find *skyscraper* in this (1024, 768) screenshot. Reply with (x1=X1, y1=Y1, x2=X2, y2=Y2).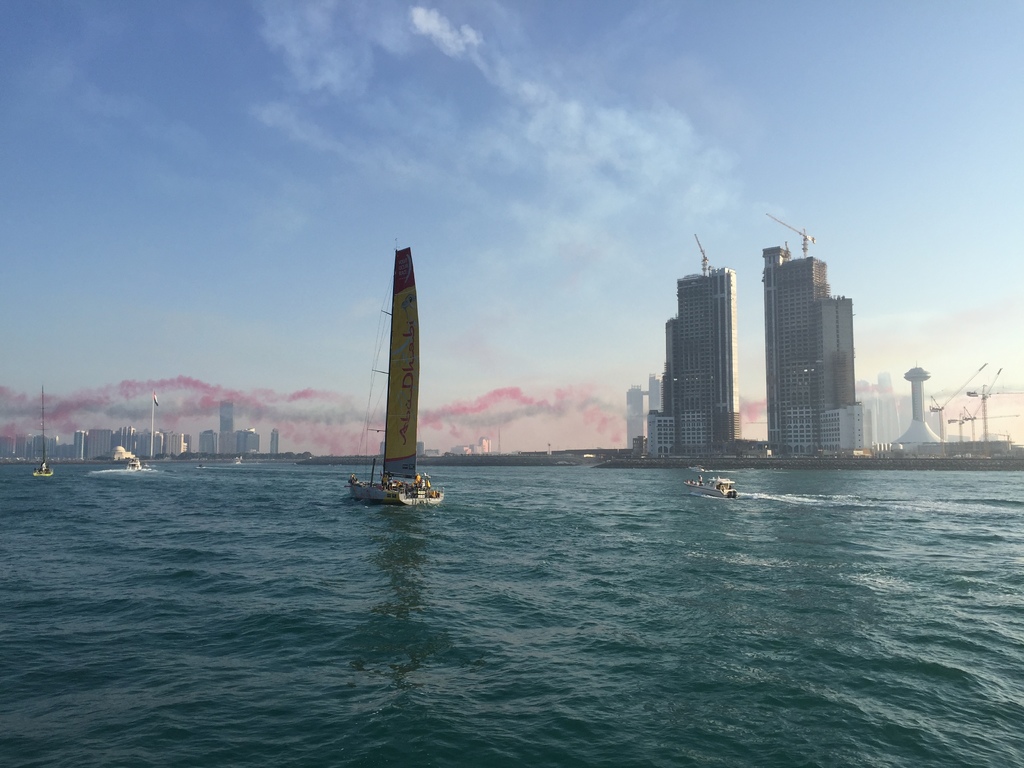
(x1=653, y1=234, x2=739, y2=460).
